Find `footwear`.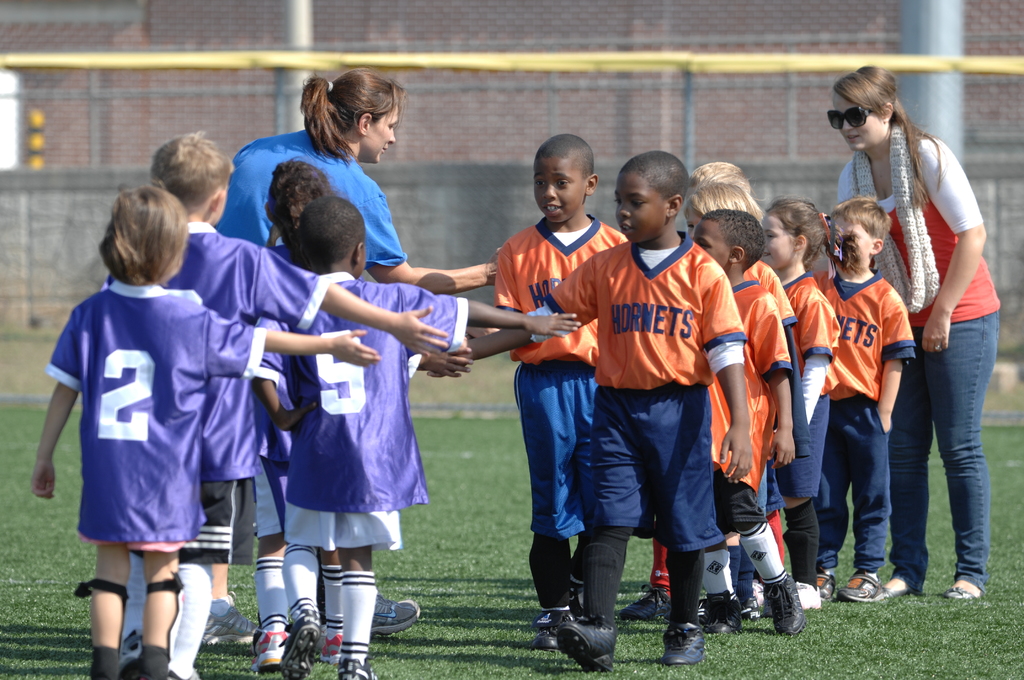
rect(837, 571, 876, 601).
